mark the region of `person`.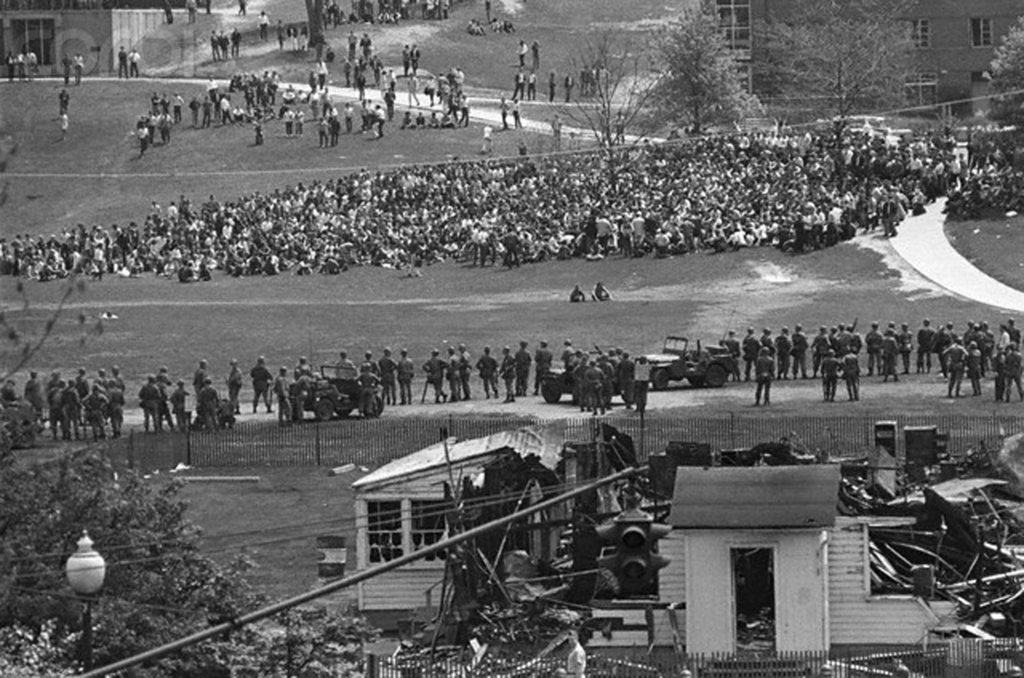
Region: (137,372,159,433).
